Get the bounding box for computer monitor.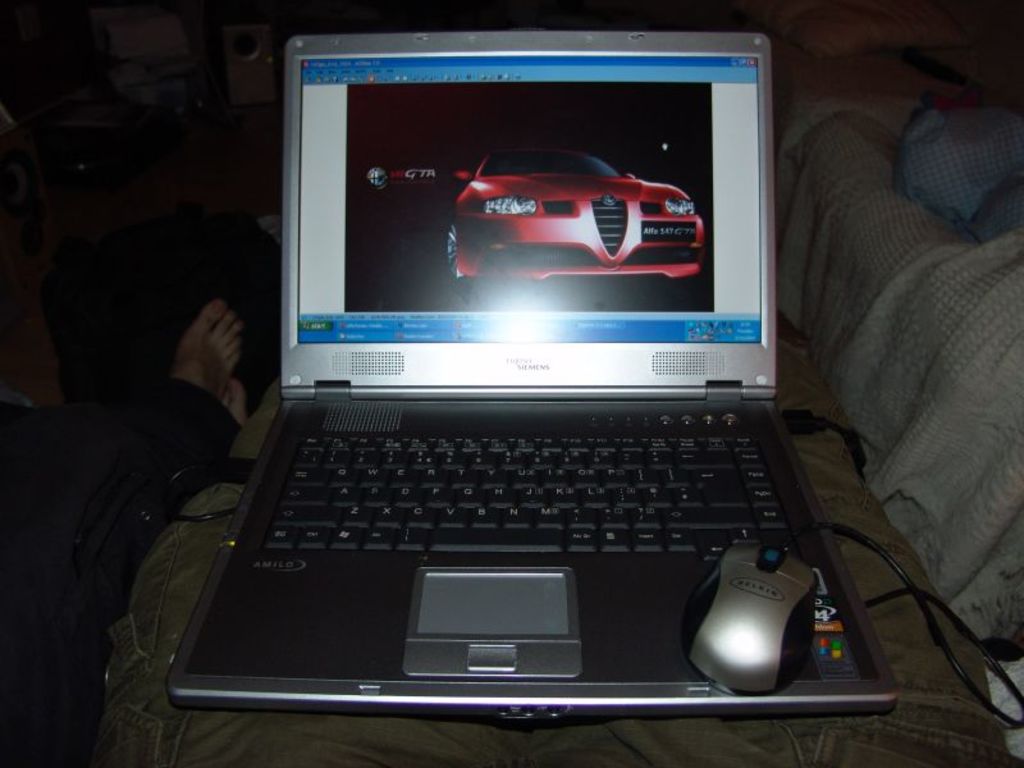
Rect(239, 29, 780, 457).
